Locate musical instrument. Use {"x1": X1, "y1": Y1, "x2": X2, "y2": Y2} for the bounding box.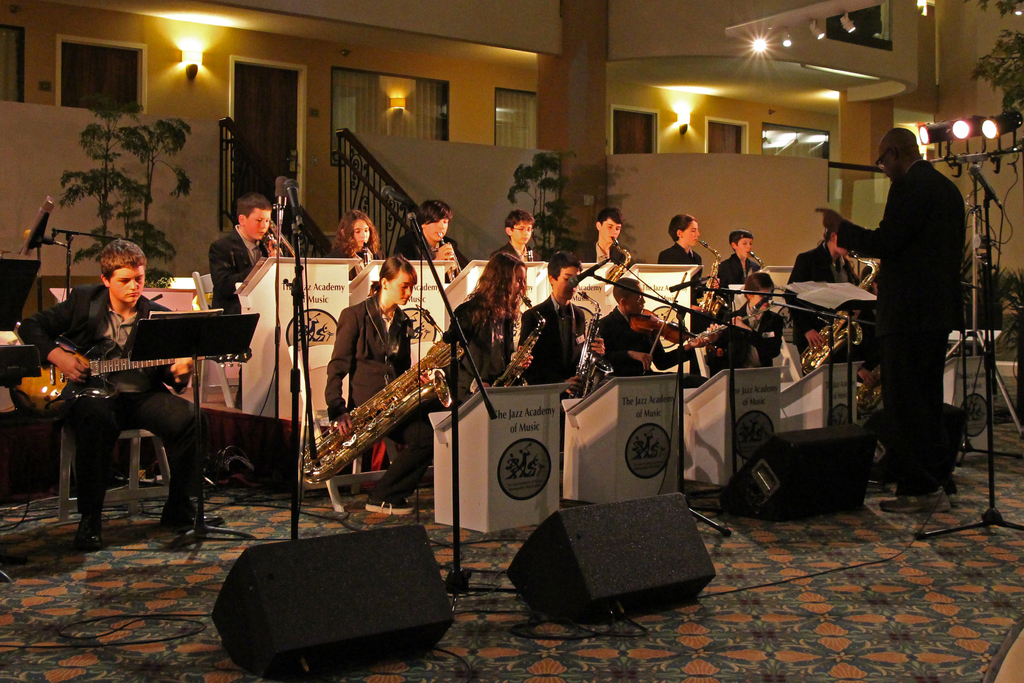
{"x1": 739, "y1": 244, "x2": 778, "y2": 280}.
